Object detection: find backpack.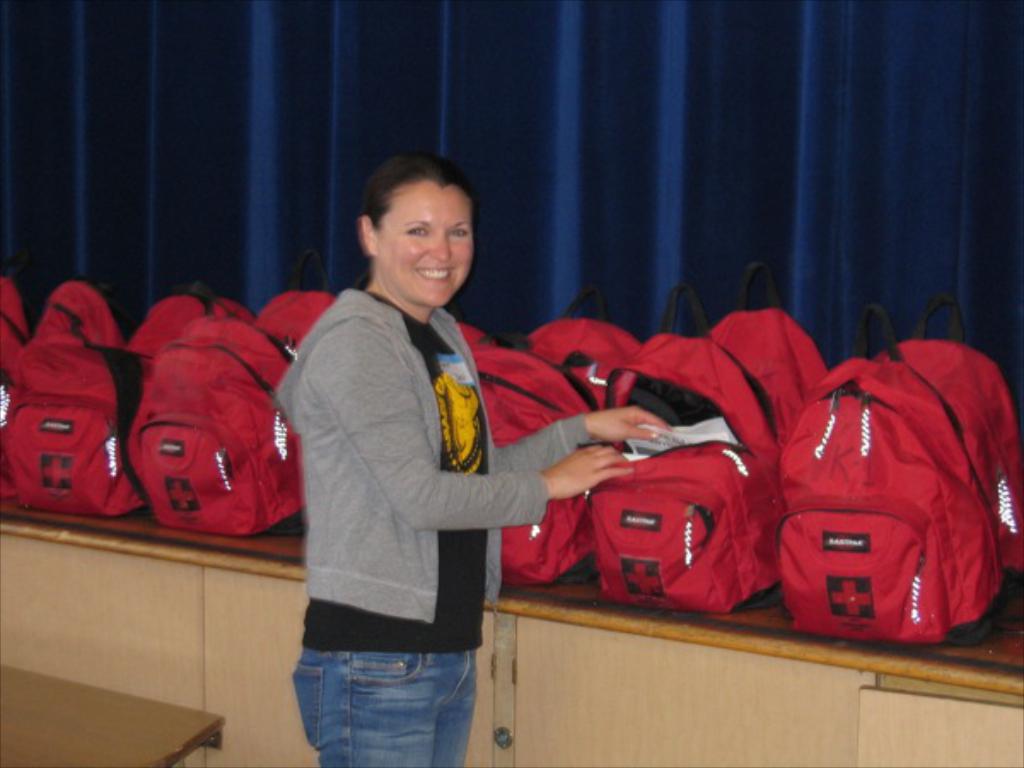
select_region(27, 280, 130, 382).
